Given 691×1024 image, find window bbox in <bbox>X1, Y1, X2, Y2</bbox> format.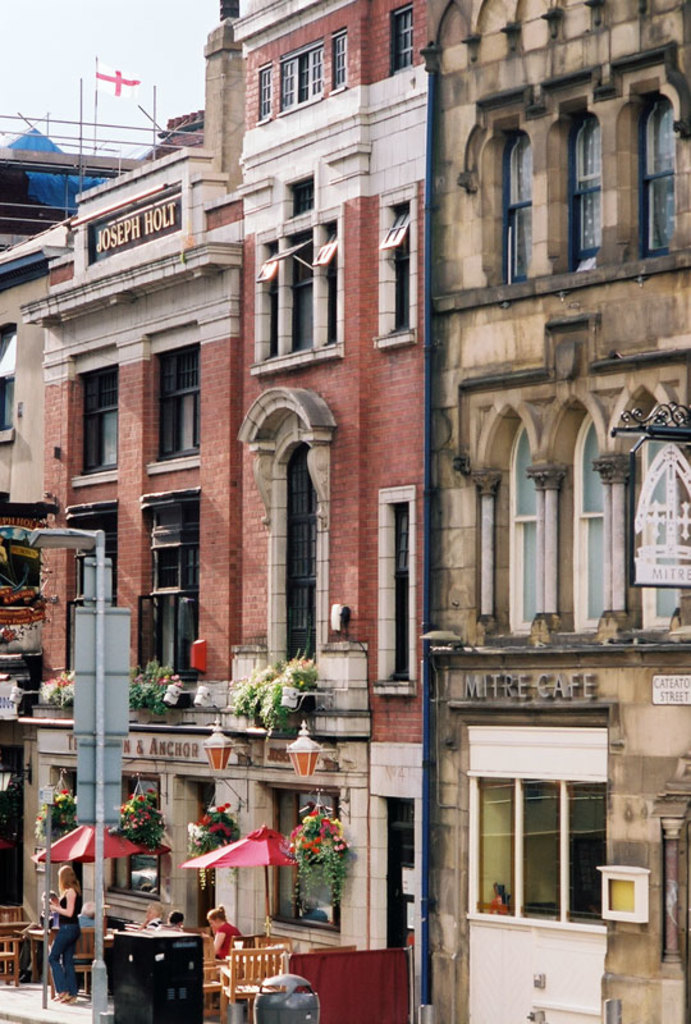
<bbox>256, 780, 349, 938</bbox>.
